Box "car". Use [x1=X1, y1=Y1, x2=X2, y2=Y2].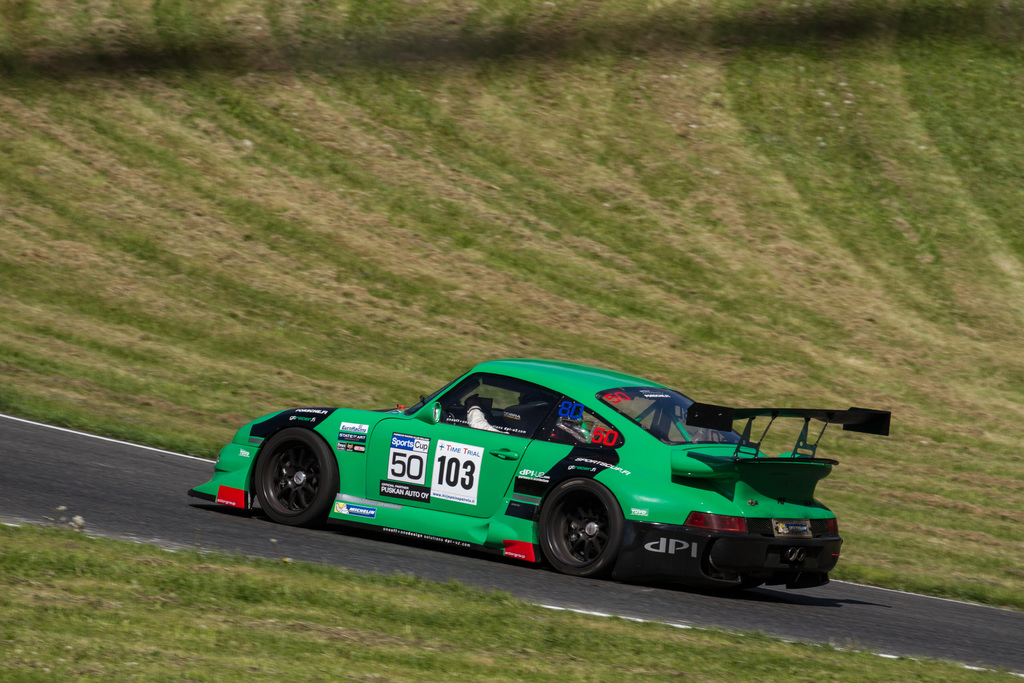
[x1=188, y1=352, x2=897, y2=580].
